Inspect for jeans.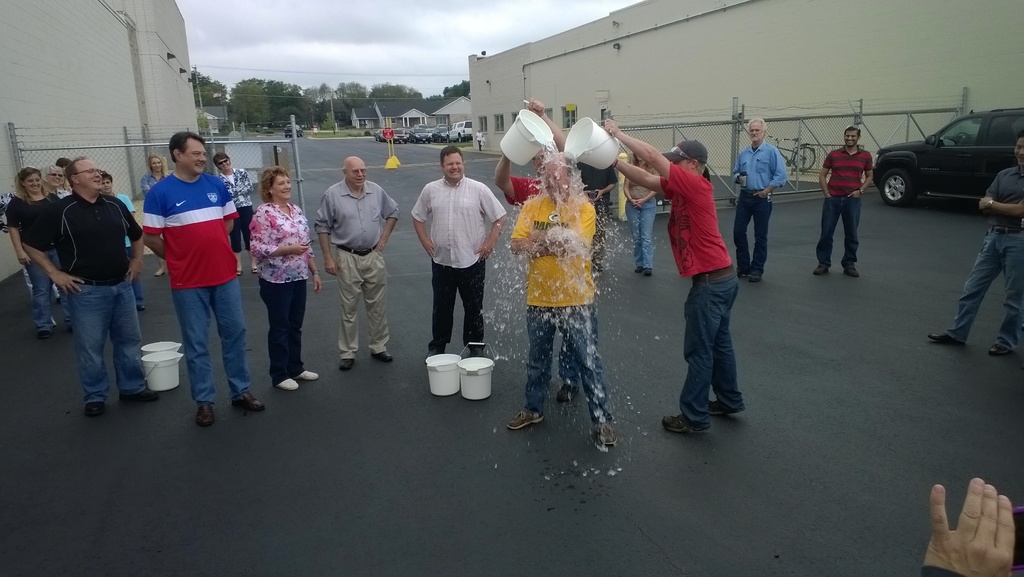
Inspection: 669:271:742:415.
